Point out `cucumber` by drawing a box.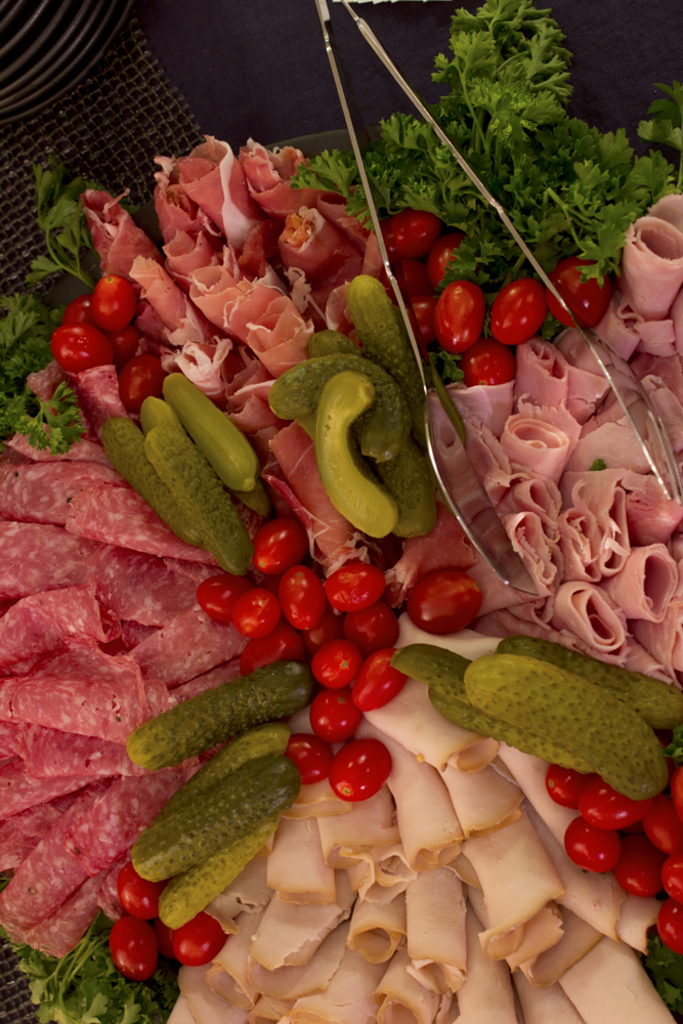
select_region(384, 644, 472, 702).
